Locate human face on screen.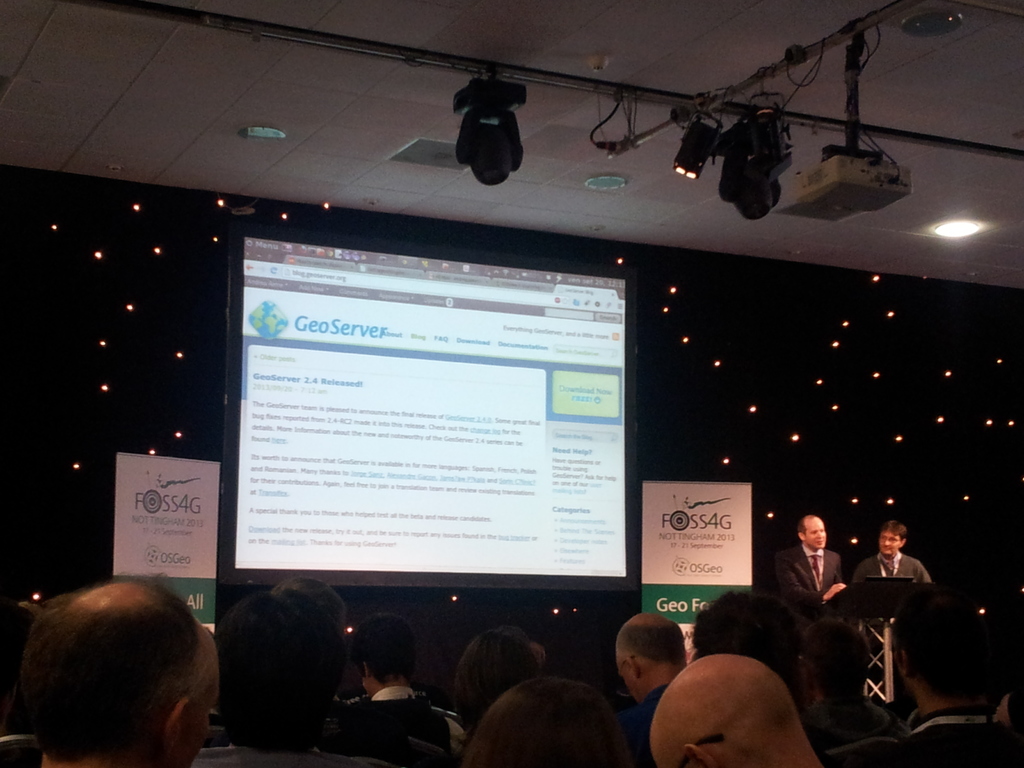
On screen at <box>806,519,826,550</box>.
